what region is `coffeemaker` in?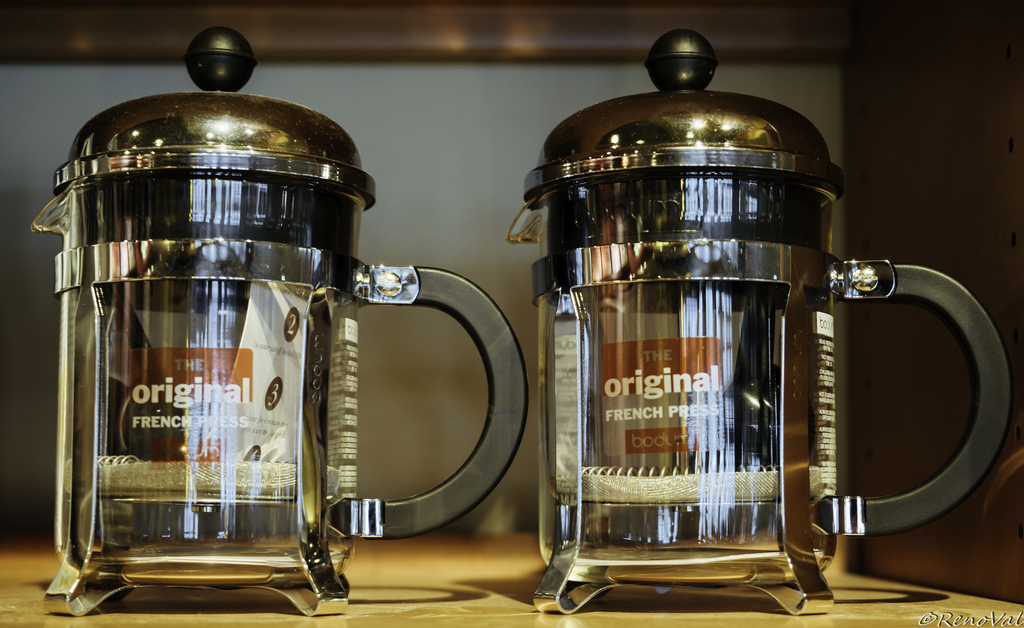
pyautogui.locateOnScreen(33, 66, 513, 619).
